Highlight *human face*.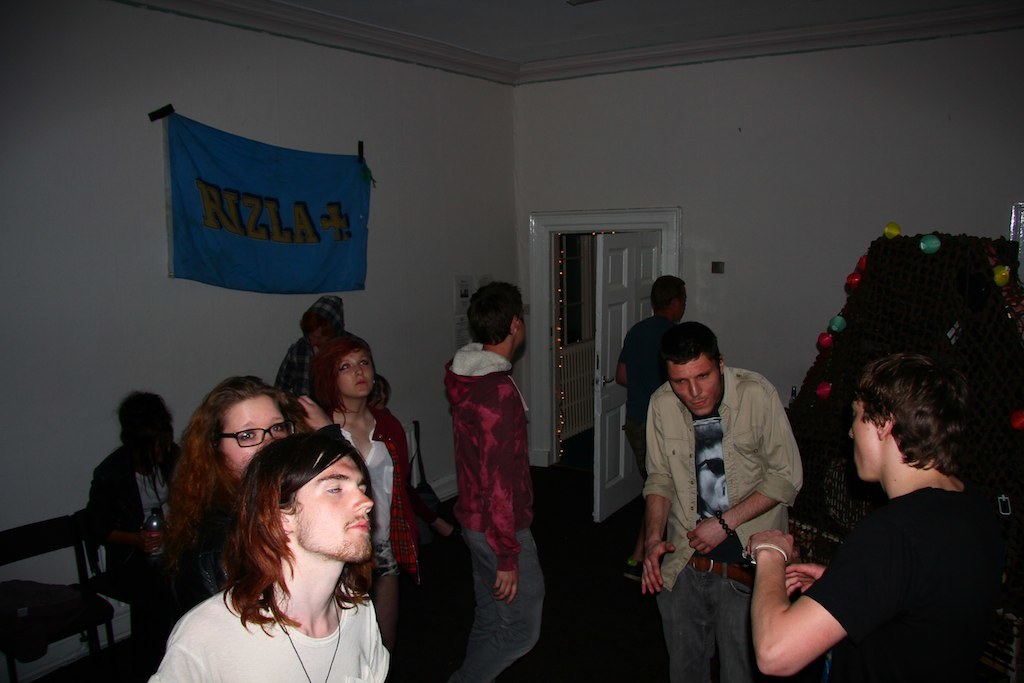
Highlighted region: bbox=[664, 356, 722, 413].
